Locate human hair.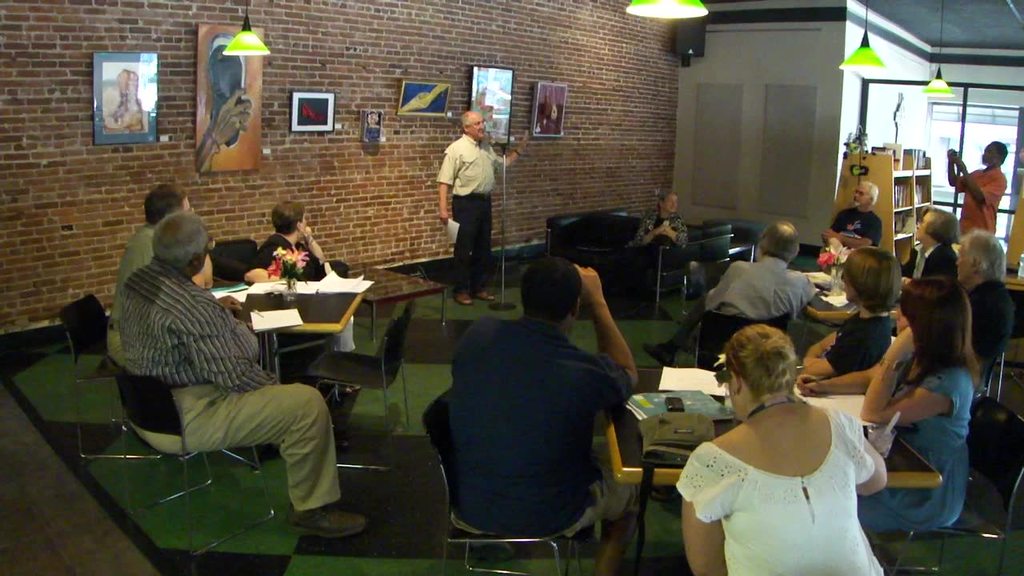
Bounding box: (left=860, top=179, right=878, bottom=208).
